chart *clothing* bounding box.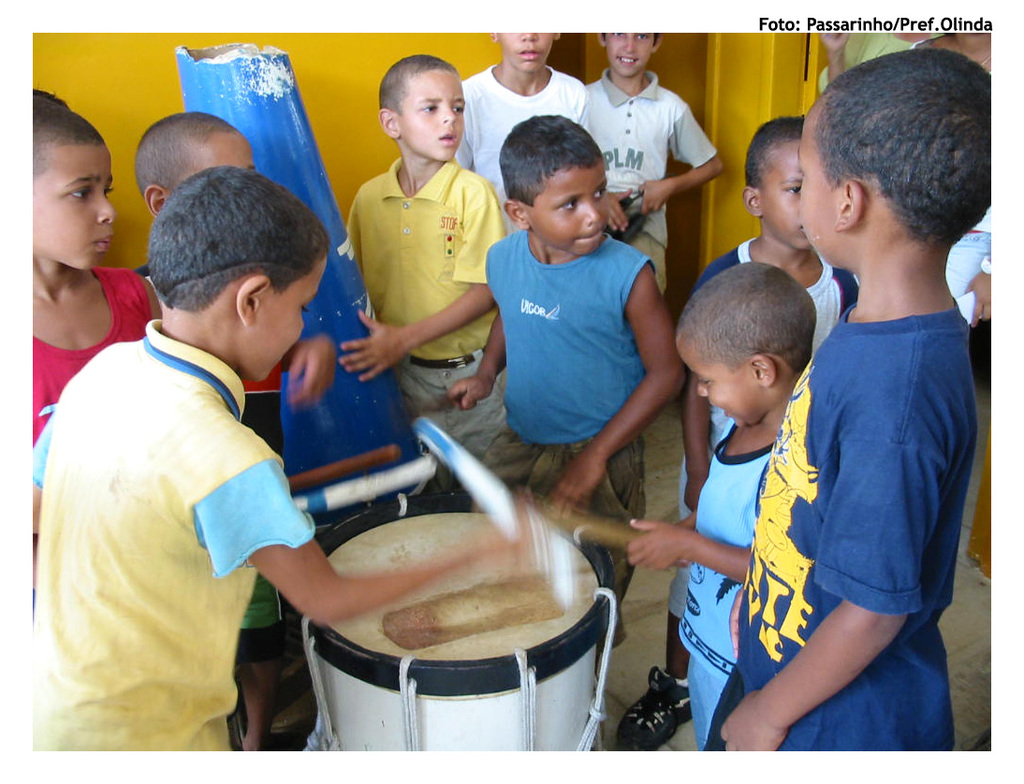
Charted: left=580, top=65, right=720, bottom=298.
